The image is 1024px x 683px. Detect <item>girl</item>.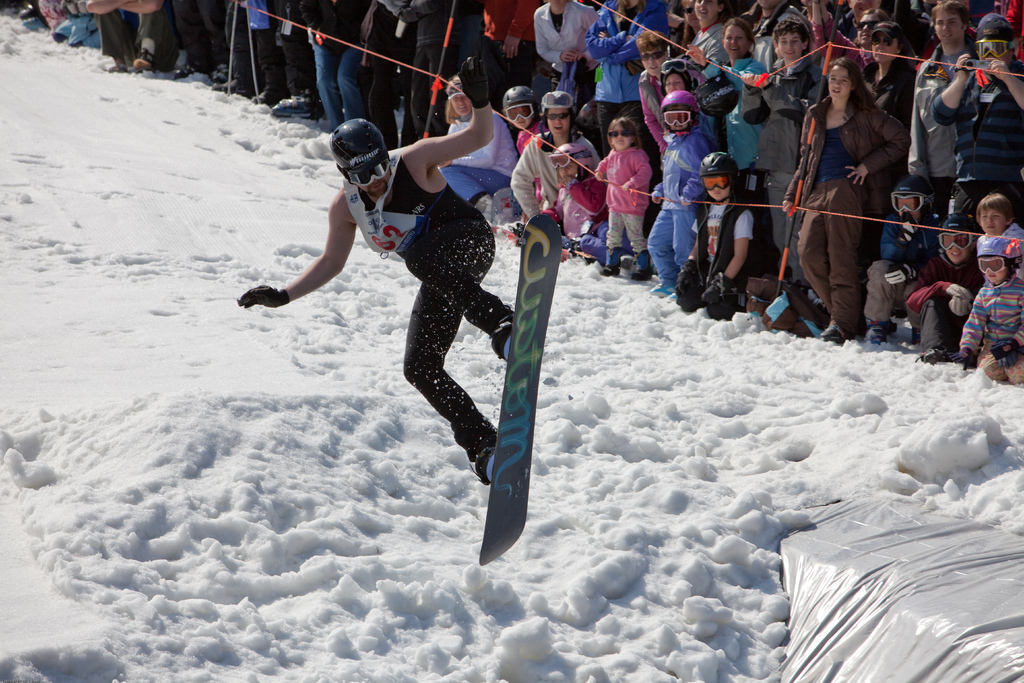
Detection: 685 16 771 189.
